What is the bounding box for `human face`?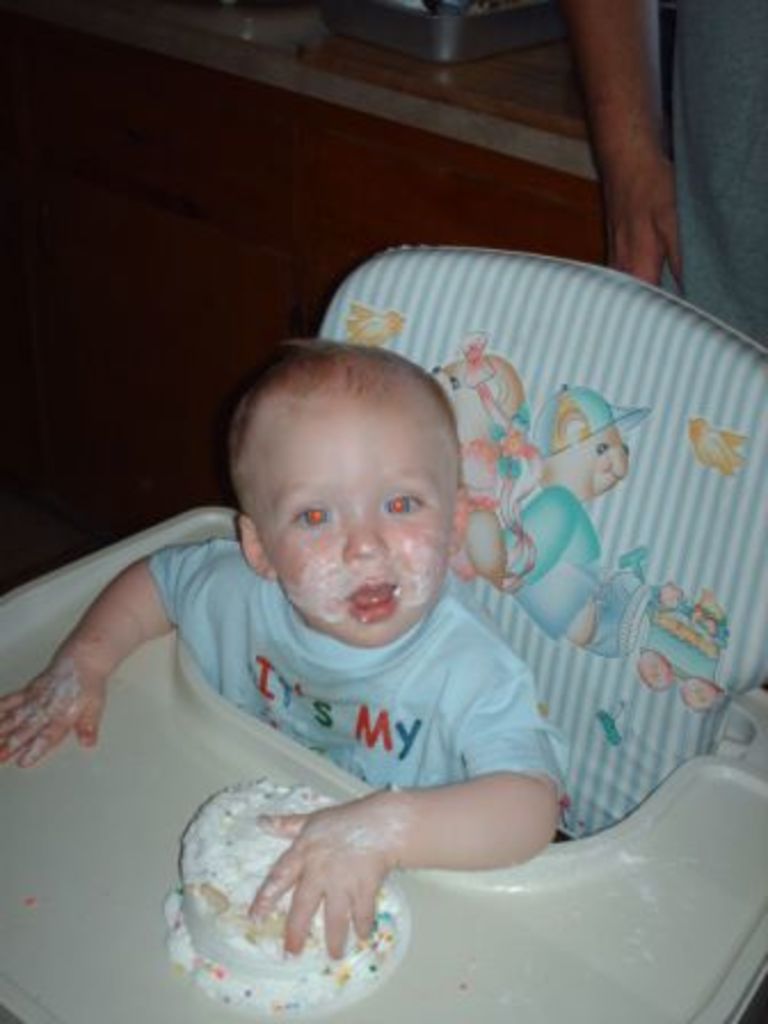
x1=254 y1=423 x2=450 y2=645.
